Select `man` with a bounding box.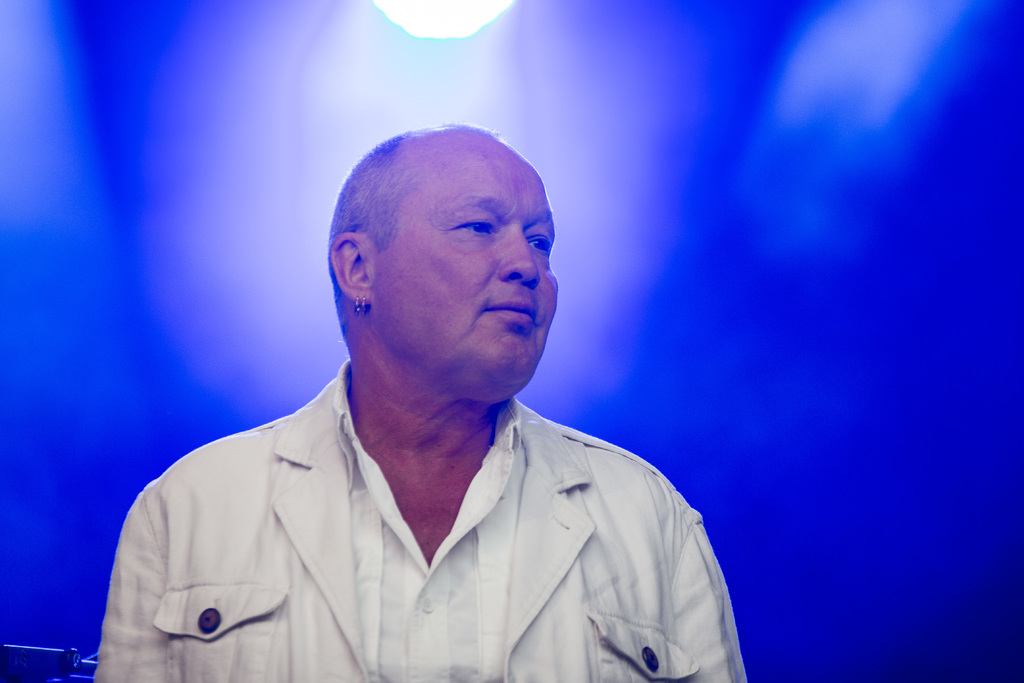
left=93, top=104, right=753, bottom=675.
